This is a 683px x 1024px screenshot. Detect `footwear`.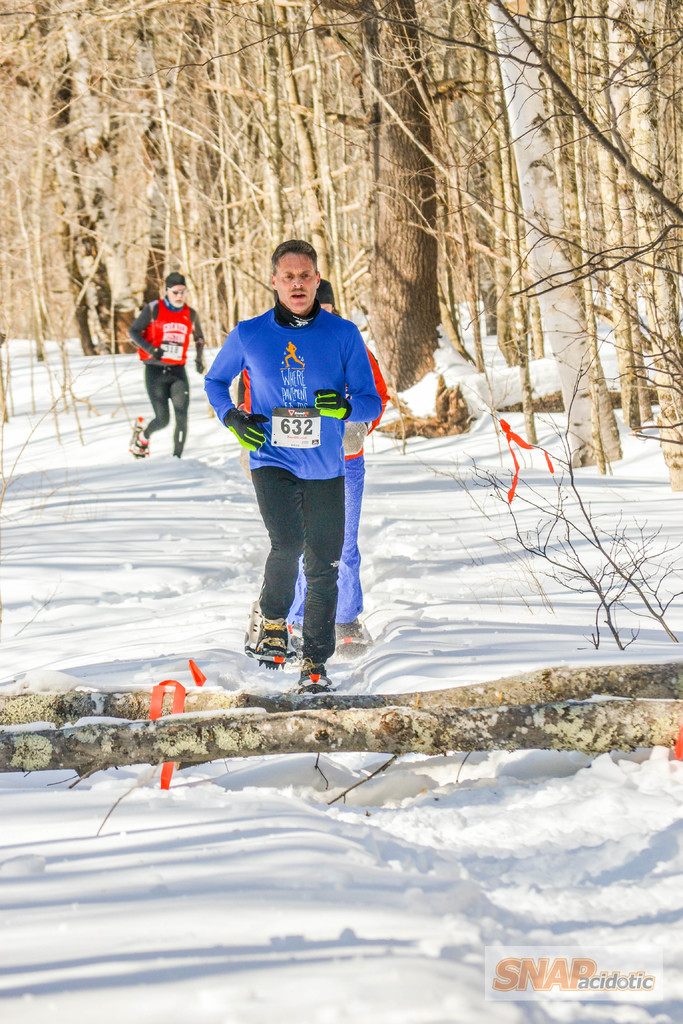
x1=254 y1=616 x2=288 y2=659.
